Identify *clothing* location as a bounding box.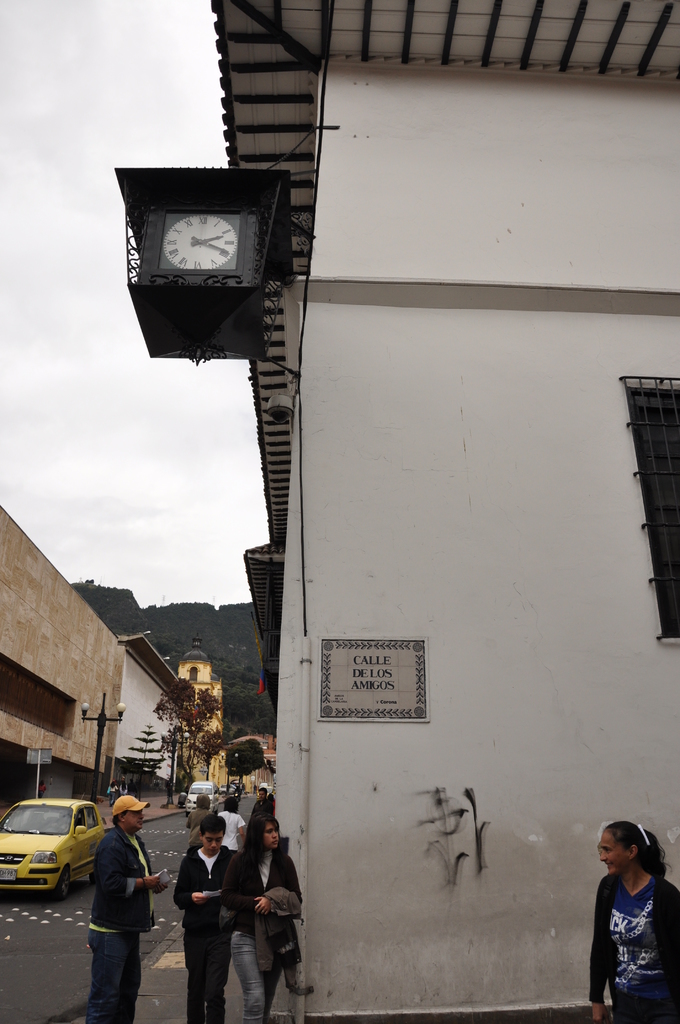
224,844,304,1023.
